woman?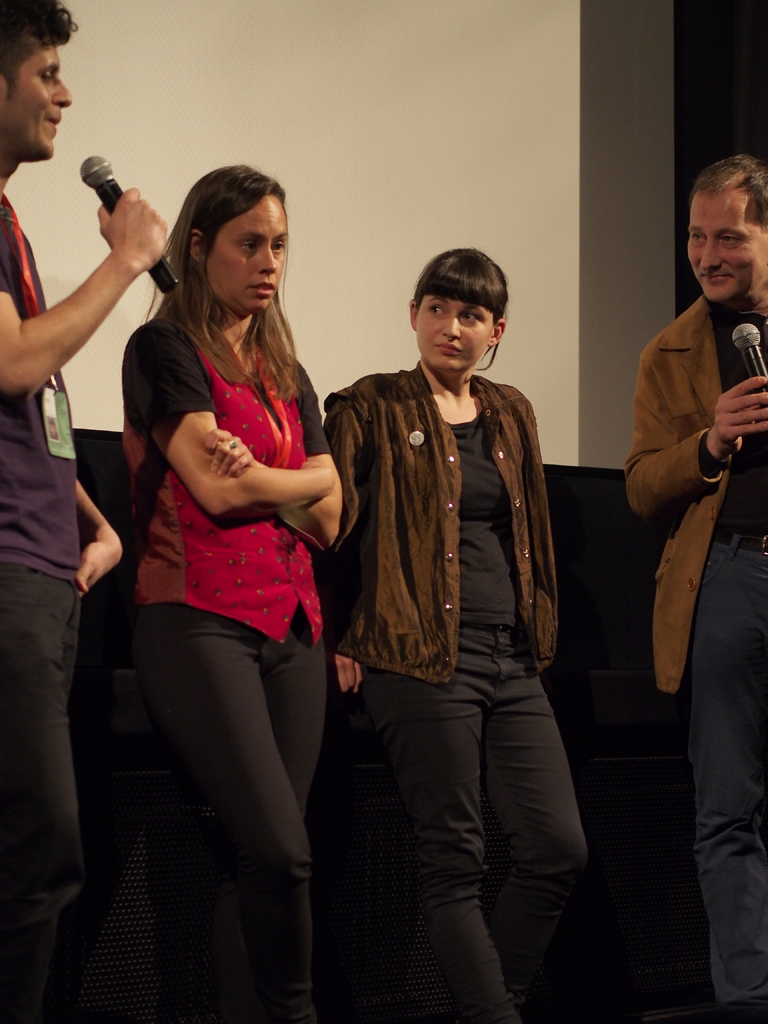
locate(313, 243, 588, 1023)
